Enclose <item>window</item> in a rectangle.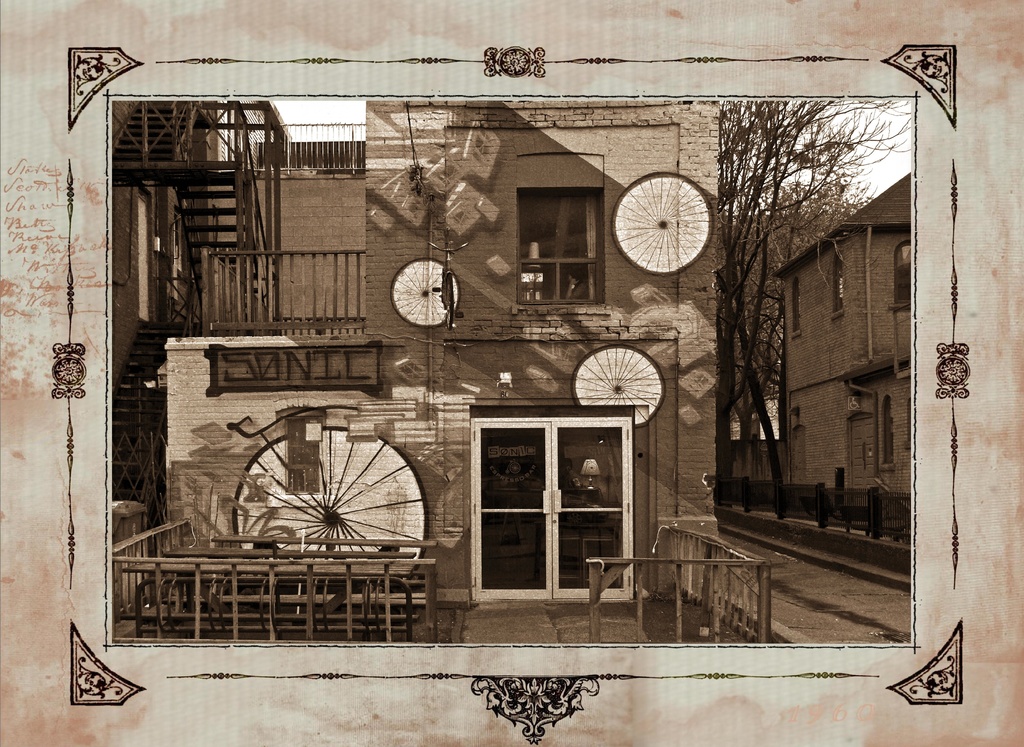
<bbox>792, 275, 802, 334</bbox>.
